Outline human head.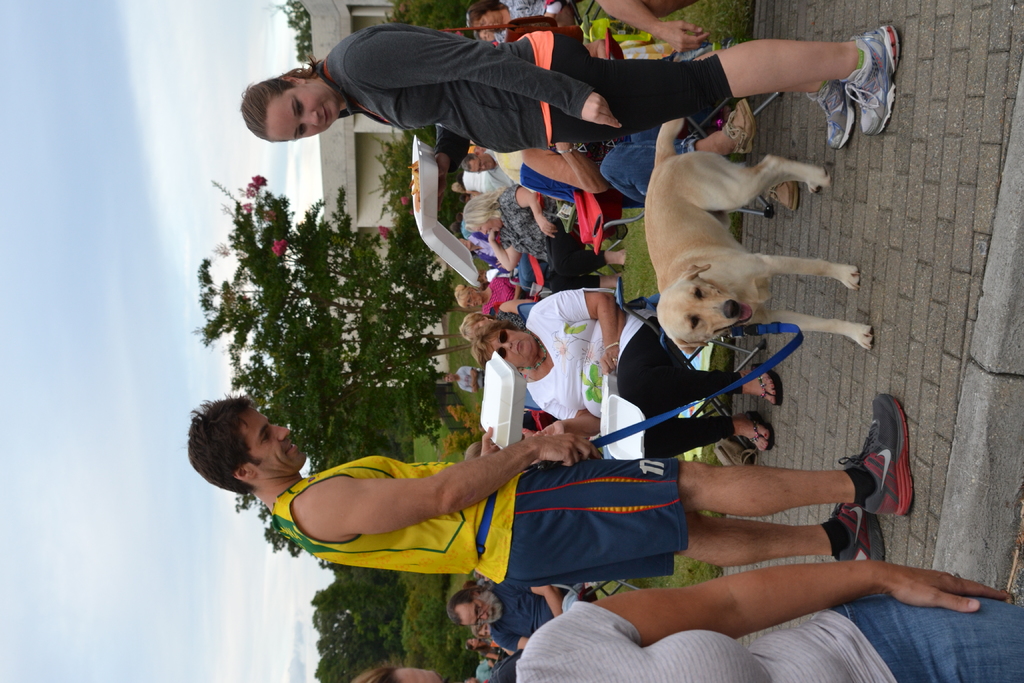
Outline: x1=444, y1=375, x2=455, y2=383.
